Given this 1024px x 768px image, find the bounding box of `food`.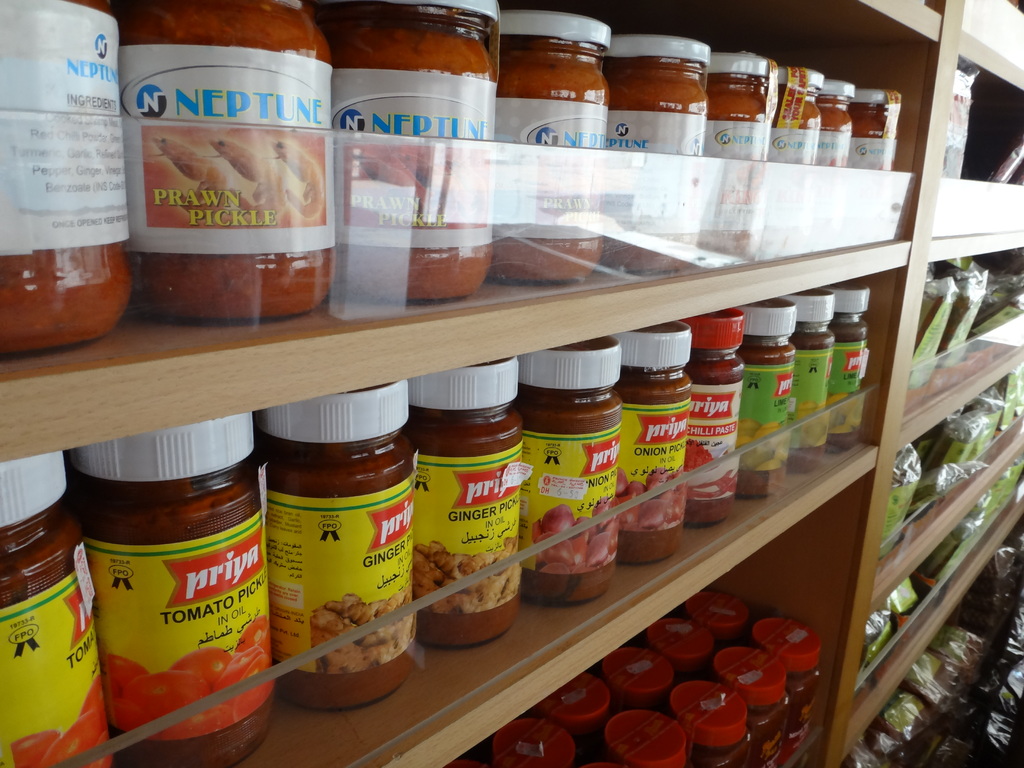
<region>204, 136, 286, 222</region>.
